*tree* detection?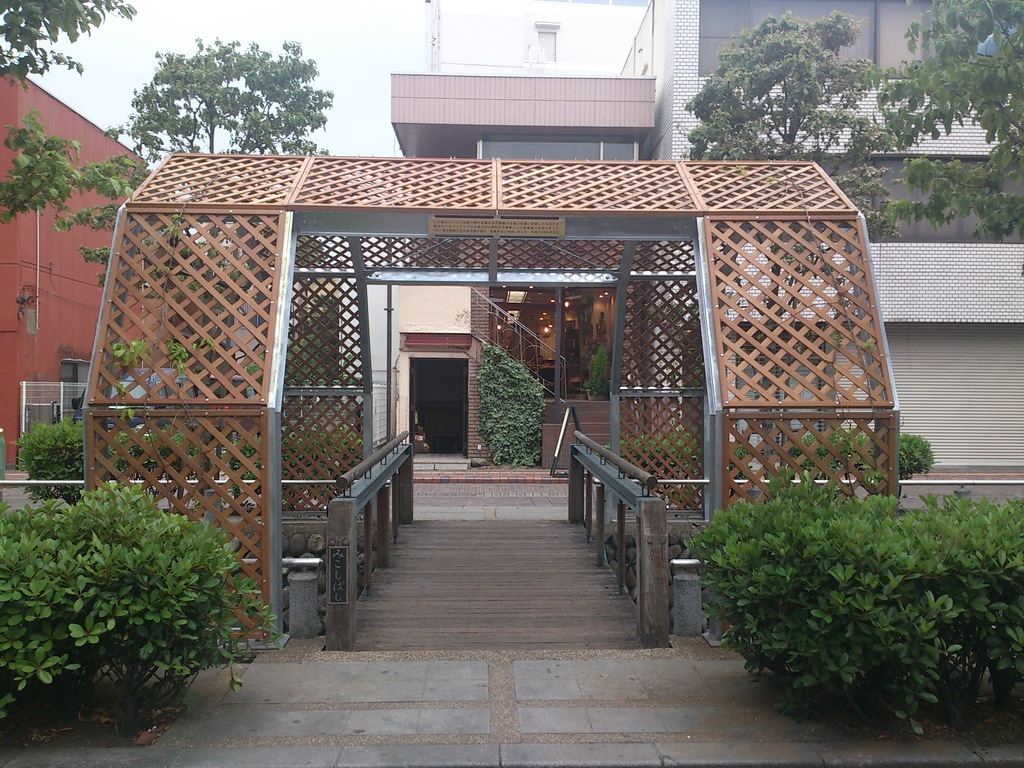
{"x1": 877, "y1": 1, "x2": 1023, "y2": 249}
